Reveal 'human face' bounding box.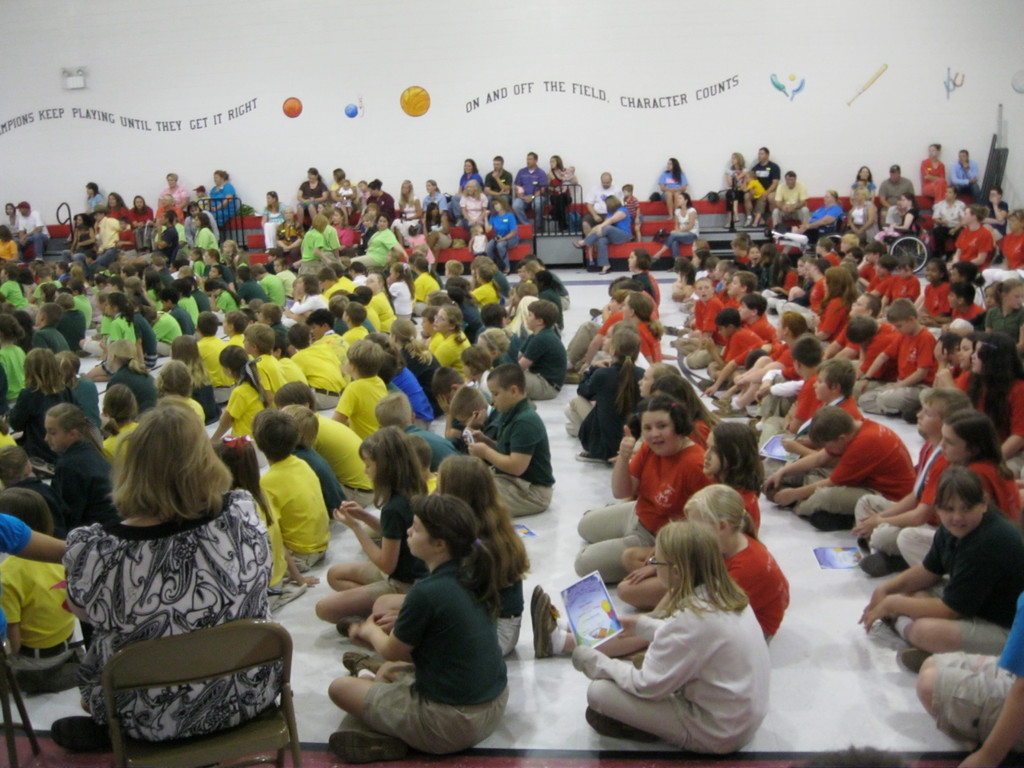
Revealed: locate(602, 325, 611, 351).
